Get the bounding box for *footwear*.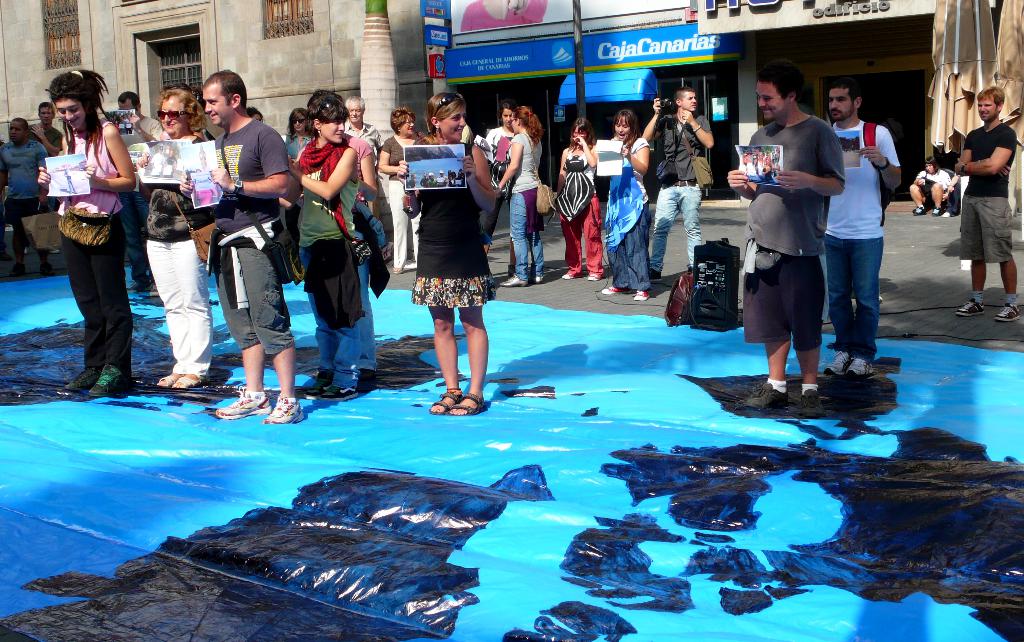
<region>267, 396, 310, 424</region>.
